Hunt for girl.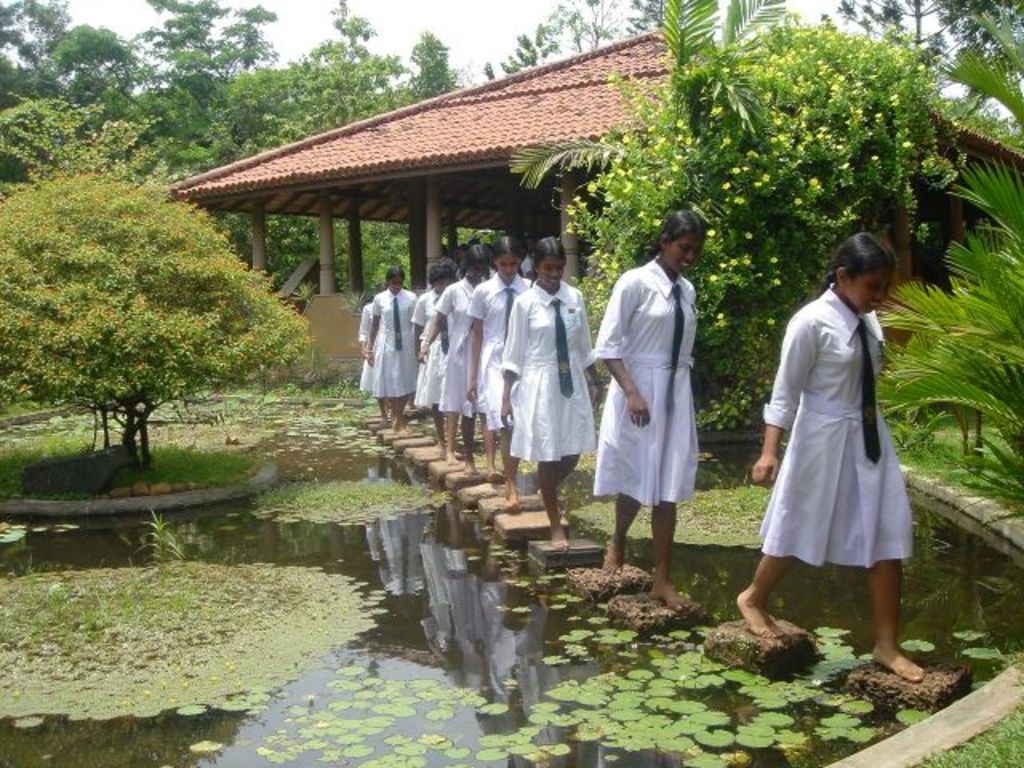
Hunted down at [738, 235, 925, 680].
